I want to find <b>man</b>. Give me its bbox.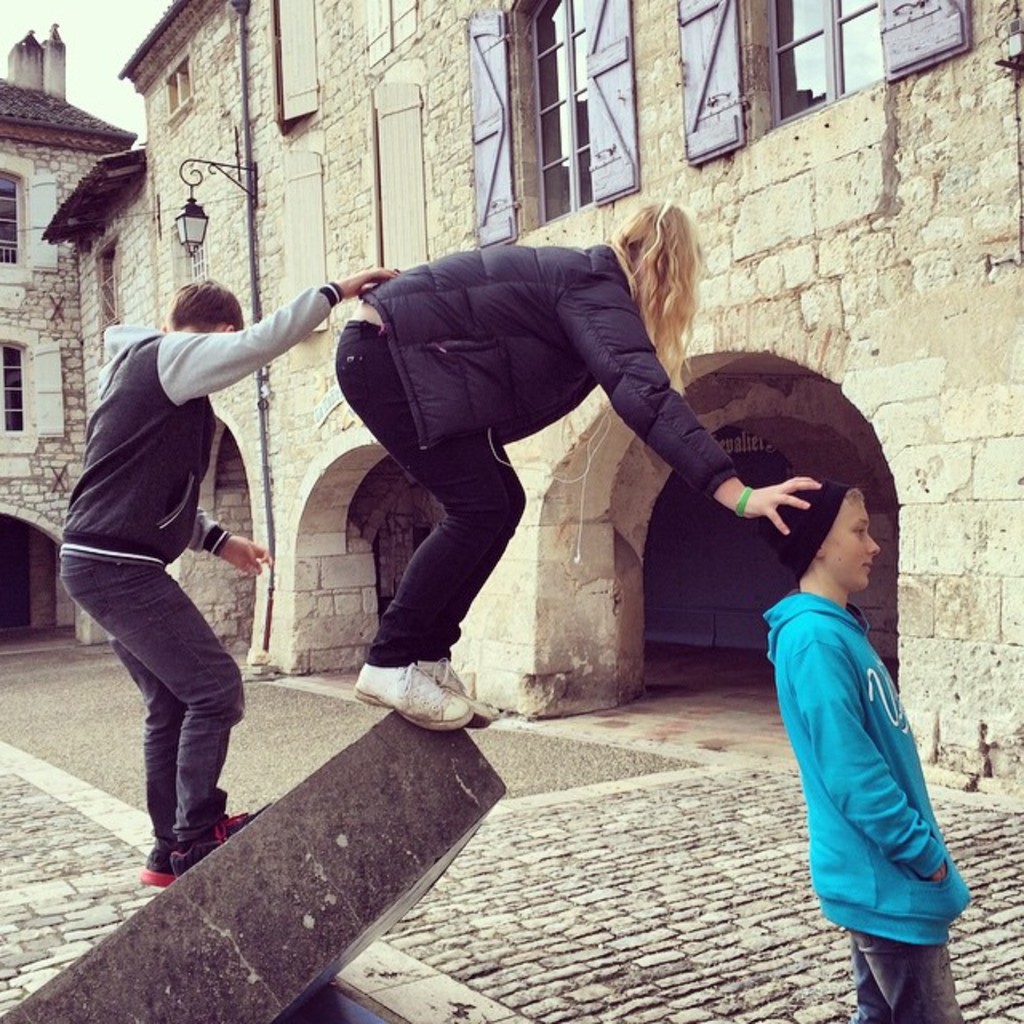
crop(48, 253, 398, 888).
